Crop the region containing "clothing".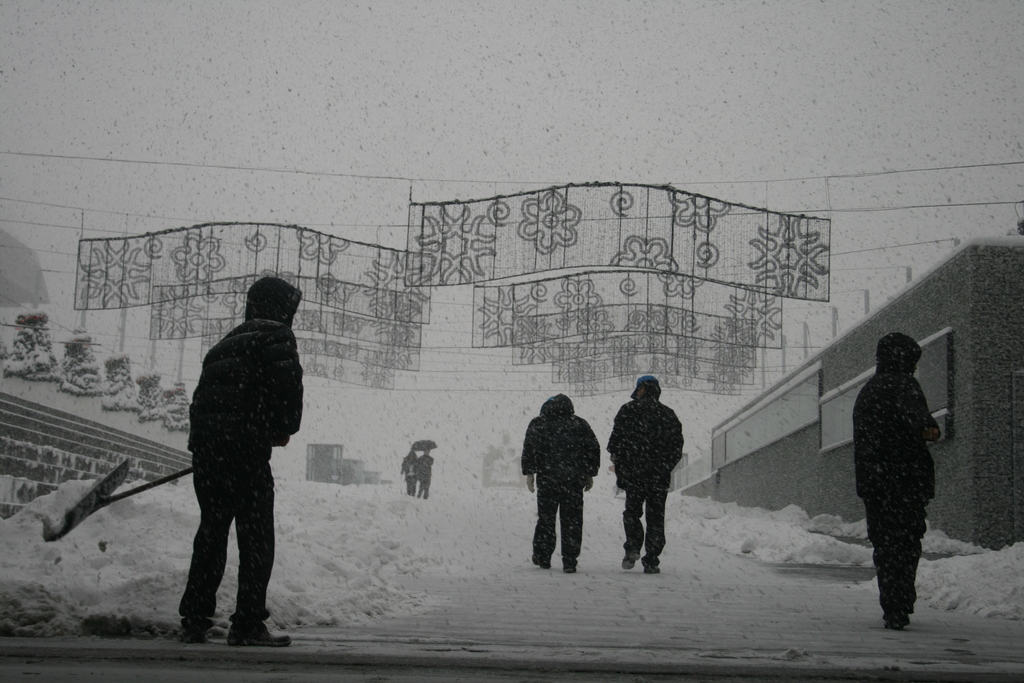
Crop region: <box>522,408,604,571</box>.
